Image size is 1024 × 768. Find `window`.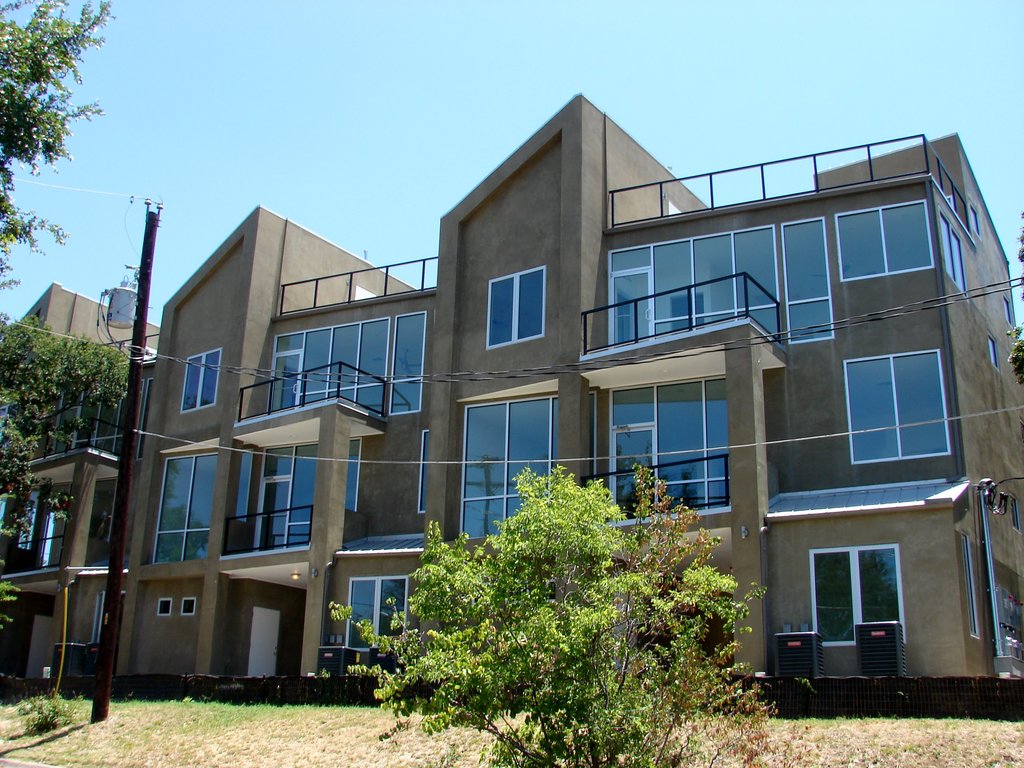
select_region(414, 431, 429, 515).
